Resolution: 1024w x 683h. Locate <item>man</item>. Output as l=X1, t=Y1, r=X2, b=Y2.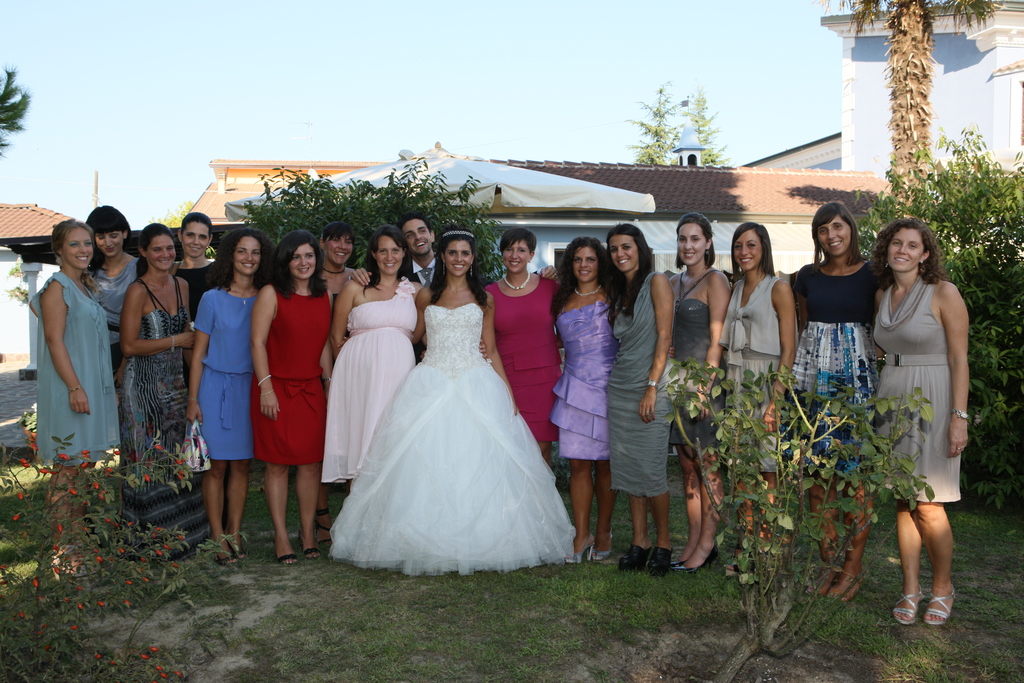
l=395, t=215, r=441, b=284.
